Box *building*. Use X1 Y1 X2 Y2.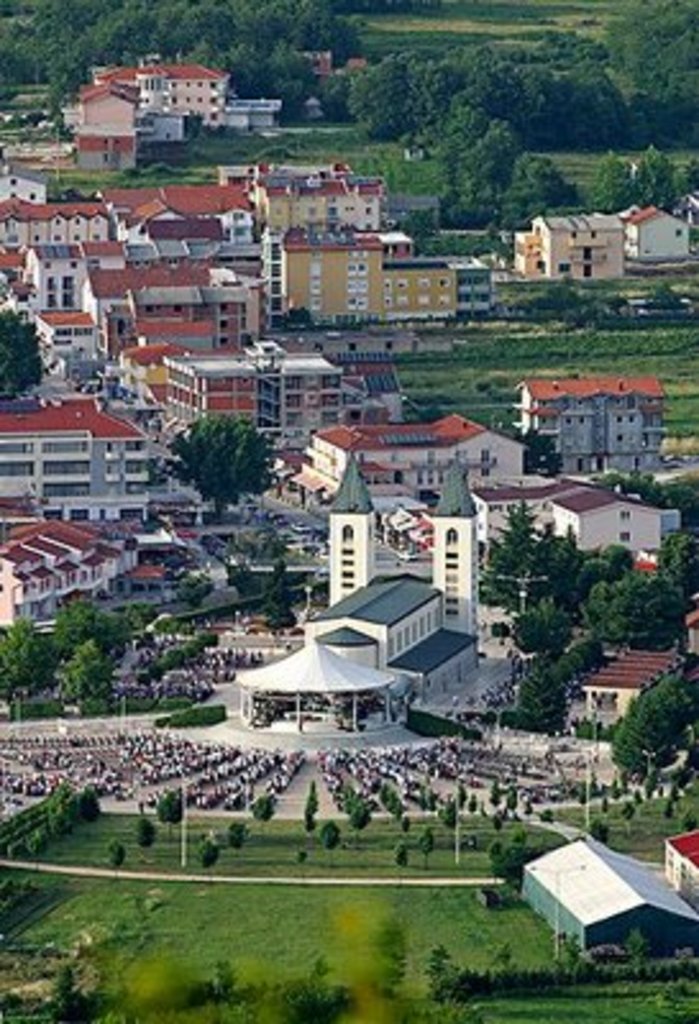
671 586 696 622.
